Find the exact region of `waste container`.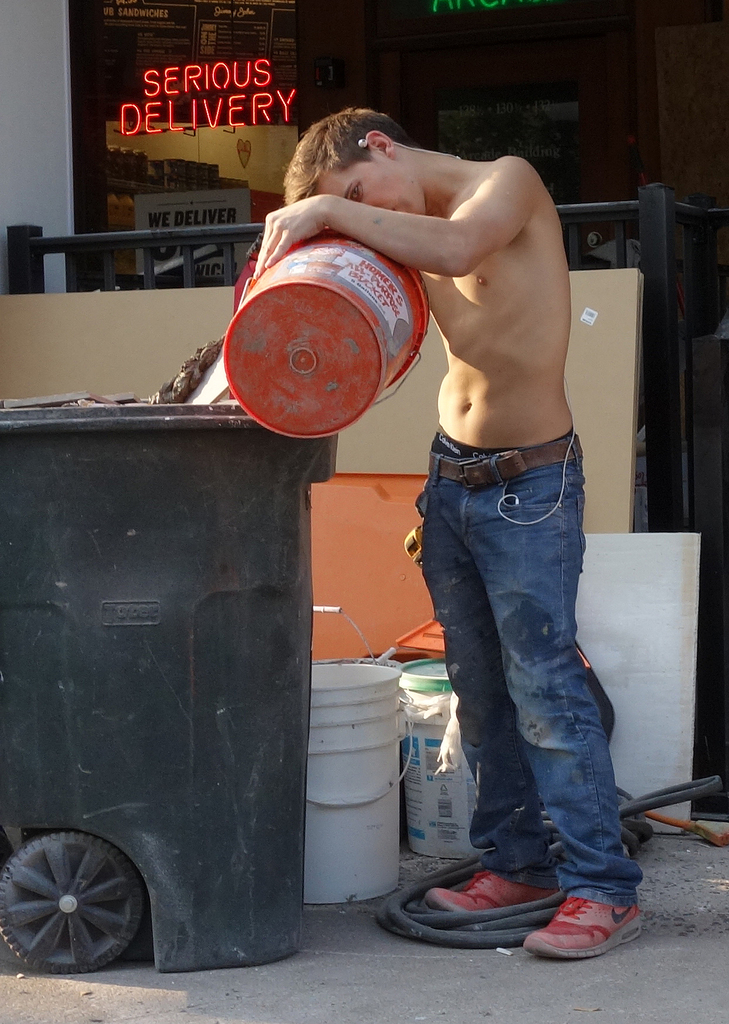
Exact region: box(22, 367, 316, 973).
